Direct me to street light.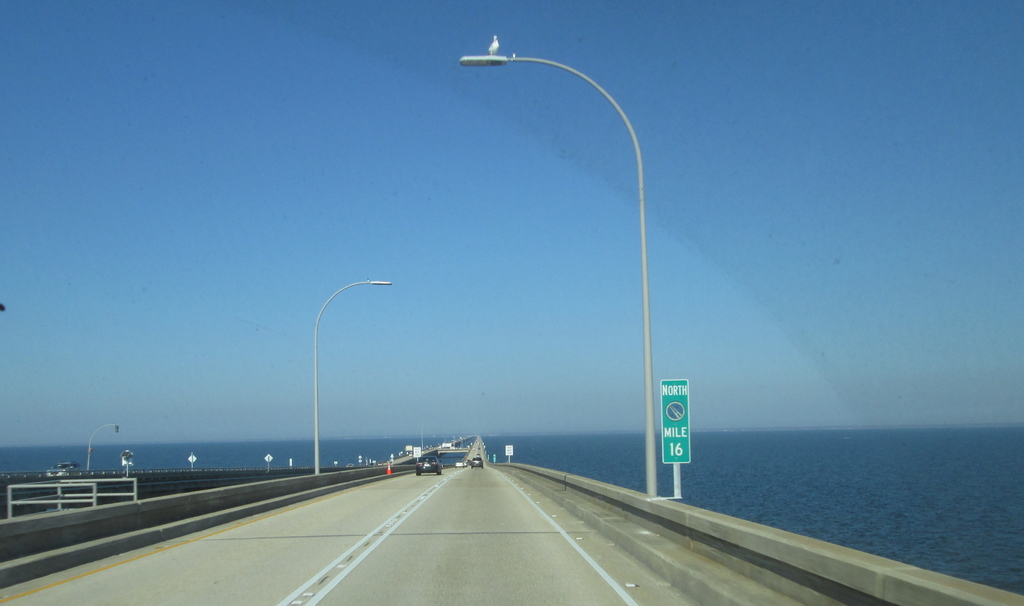
Direction: detection(118, 447, 137, 473).
